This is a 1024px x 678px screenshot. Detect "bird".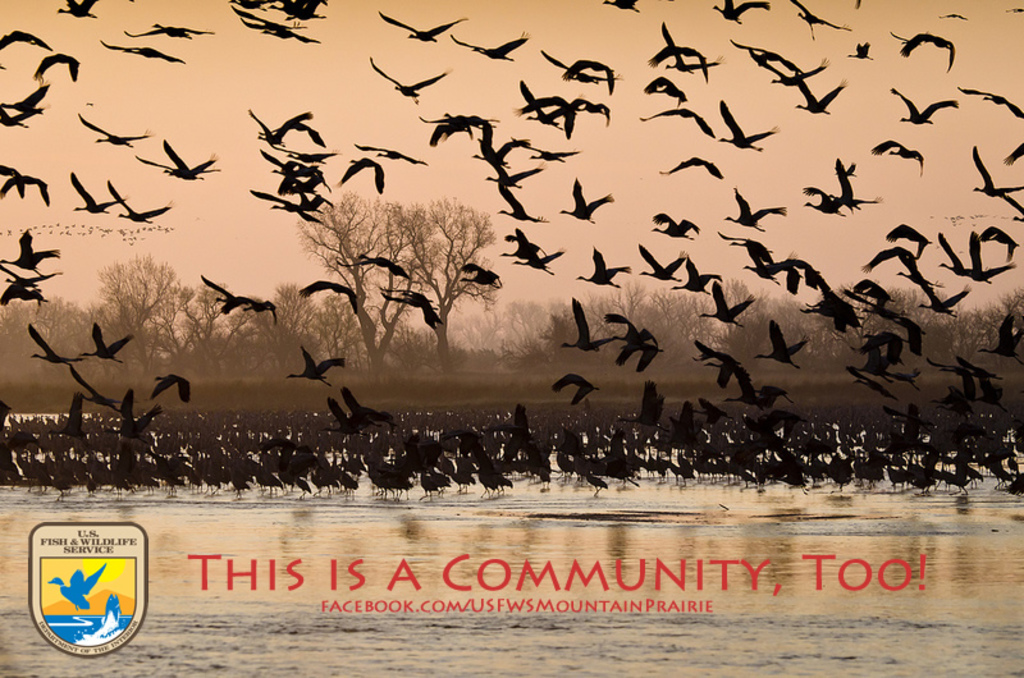
BBox(616, 334, 662, 371).
